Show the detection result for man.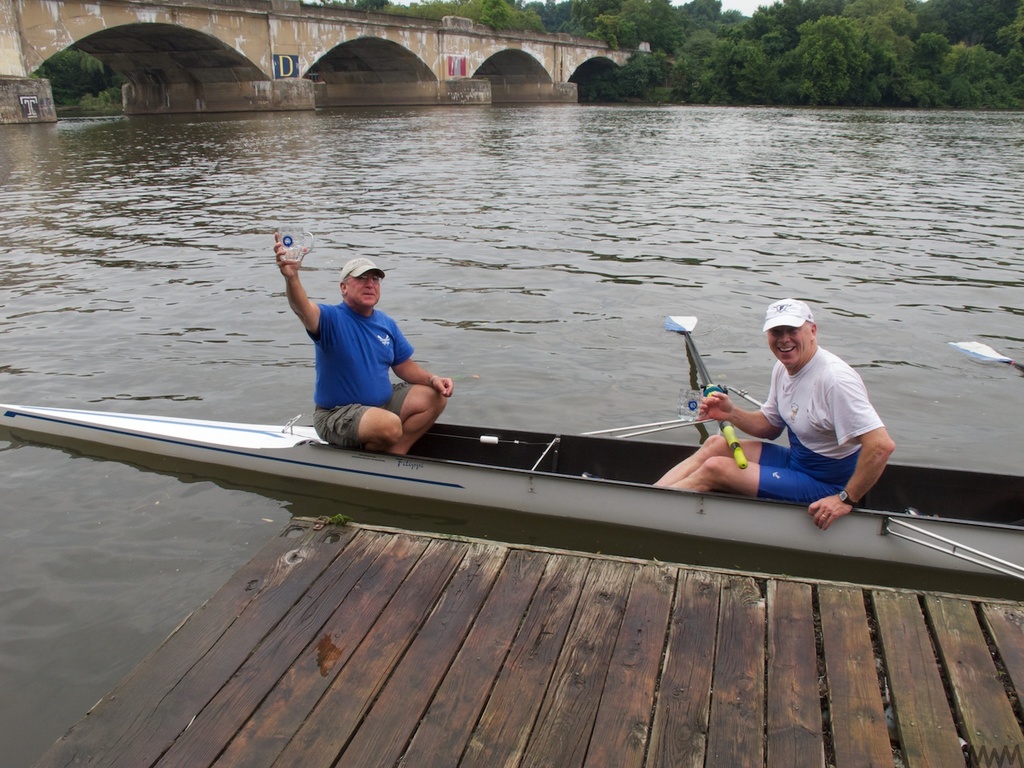
<bbox>650, 298, 895, 532</bbox>.
